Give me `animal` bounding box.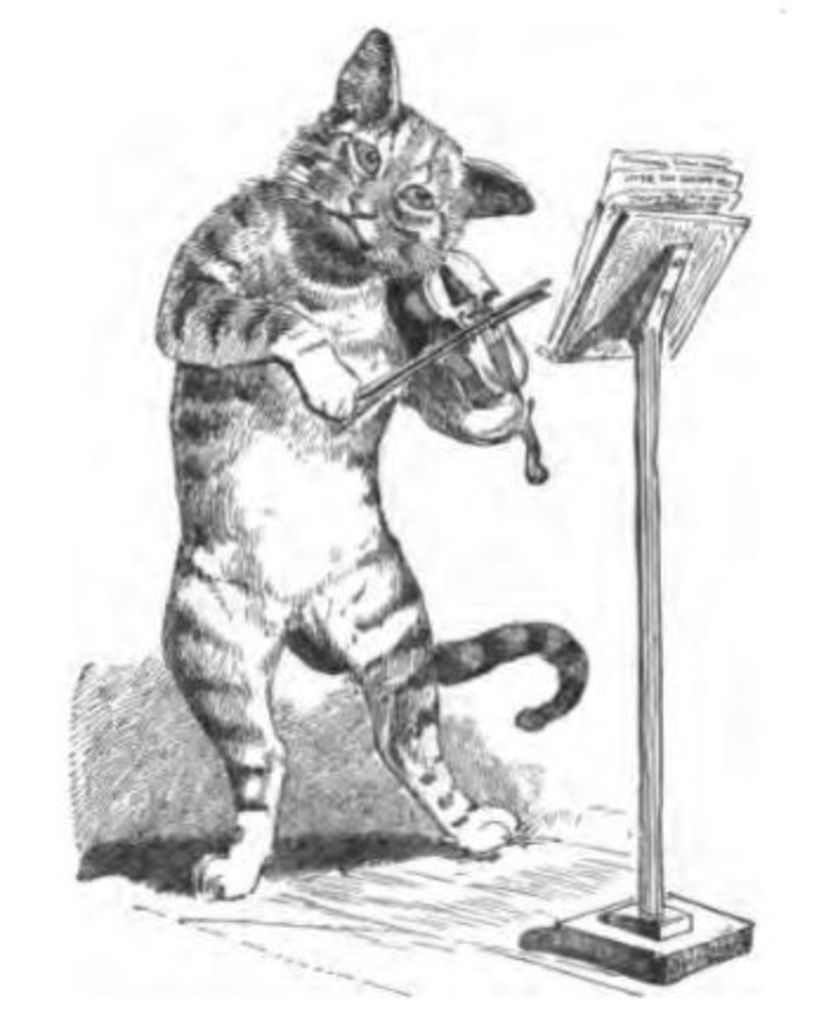
[left=158, top=31, right=592, bottom=904].
